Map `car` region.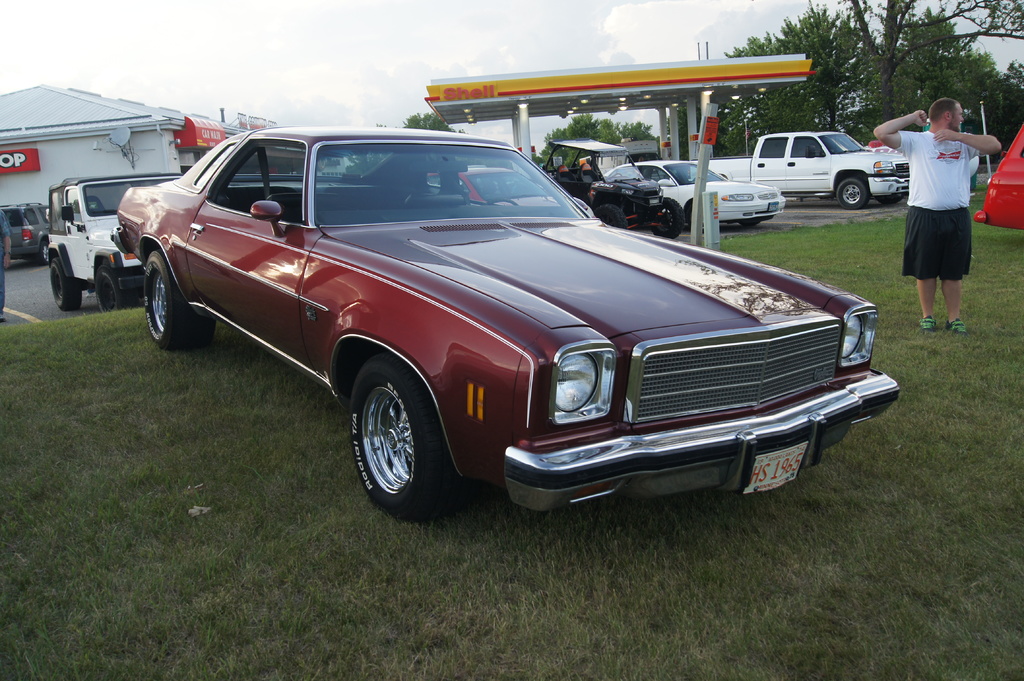
Mapped to (x1=958, y1=118, x2=1023, y2=246).
